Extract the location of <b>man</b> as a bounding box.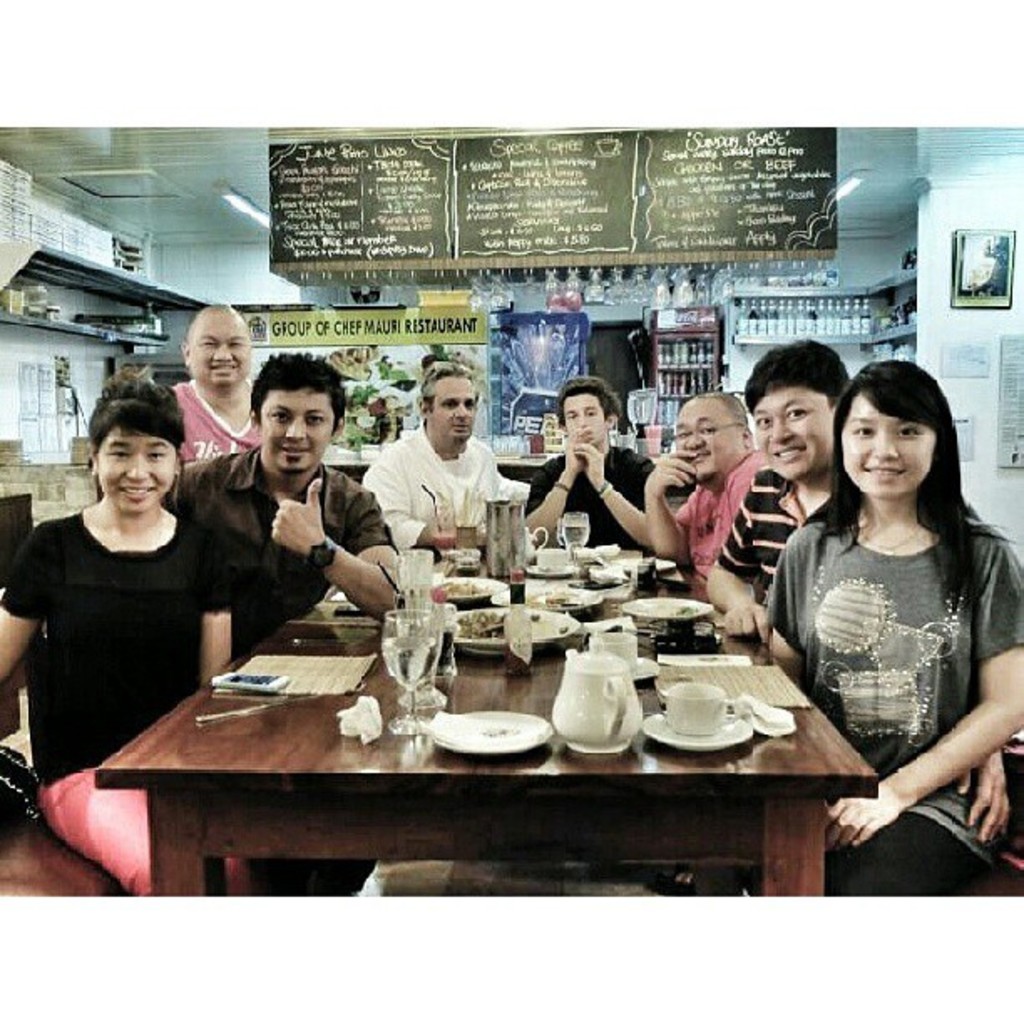
crop(171, 346, 400, 624).
